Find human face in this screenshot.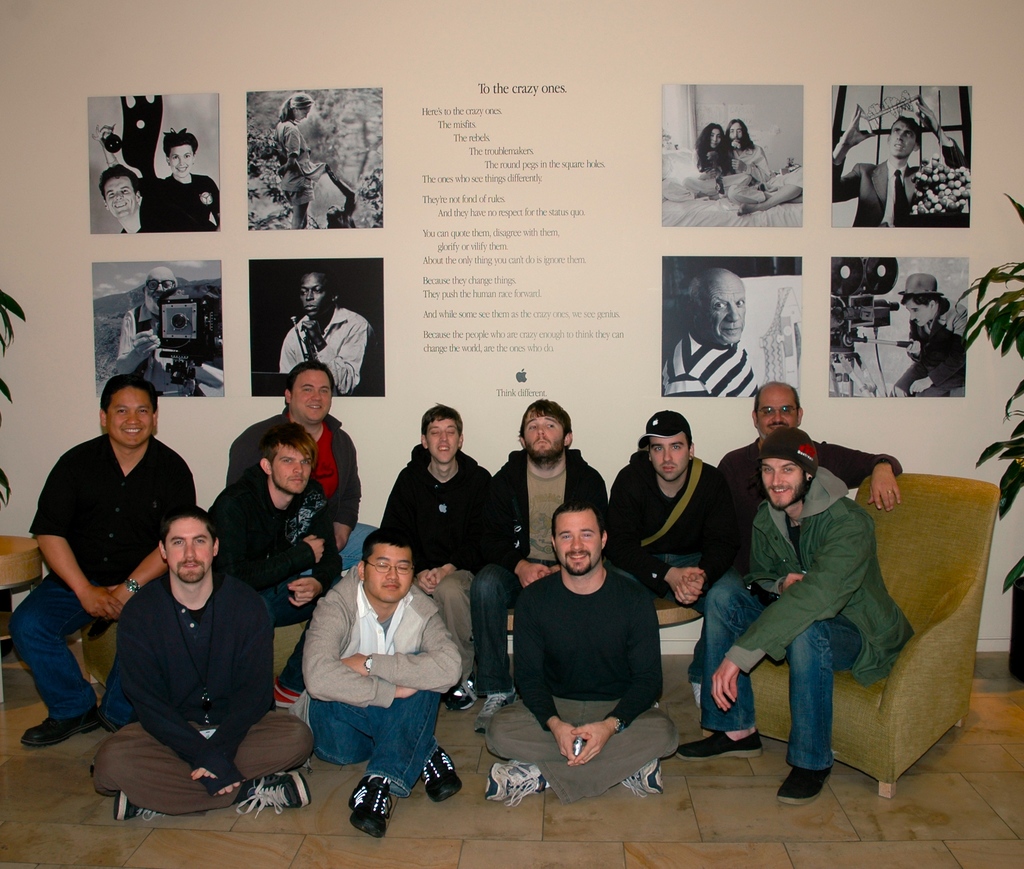
The bounding box for human face is (left=292, top=369, right=332, bottom=423).
